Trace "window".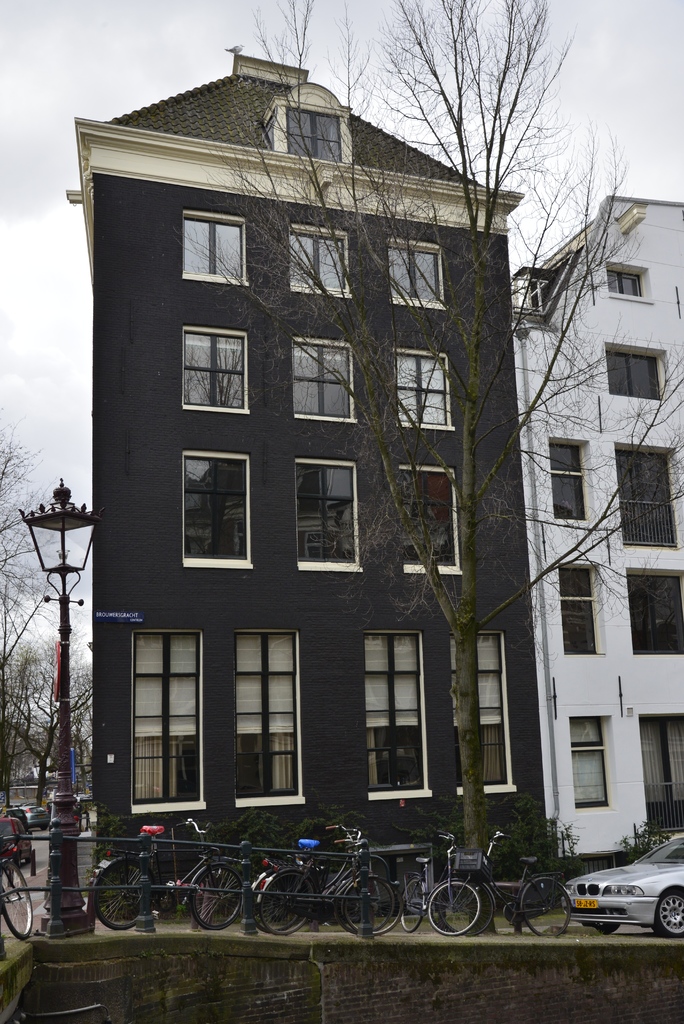
Traced to [x1=179, y1=207, x2=247, y2=284].
